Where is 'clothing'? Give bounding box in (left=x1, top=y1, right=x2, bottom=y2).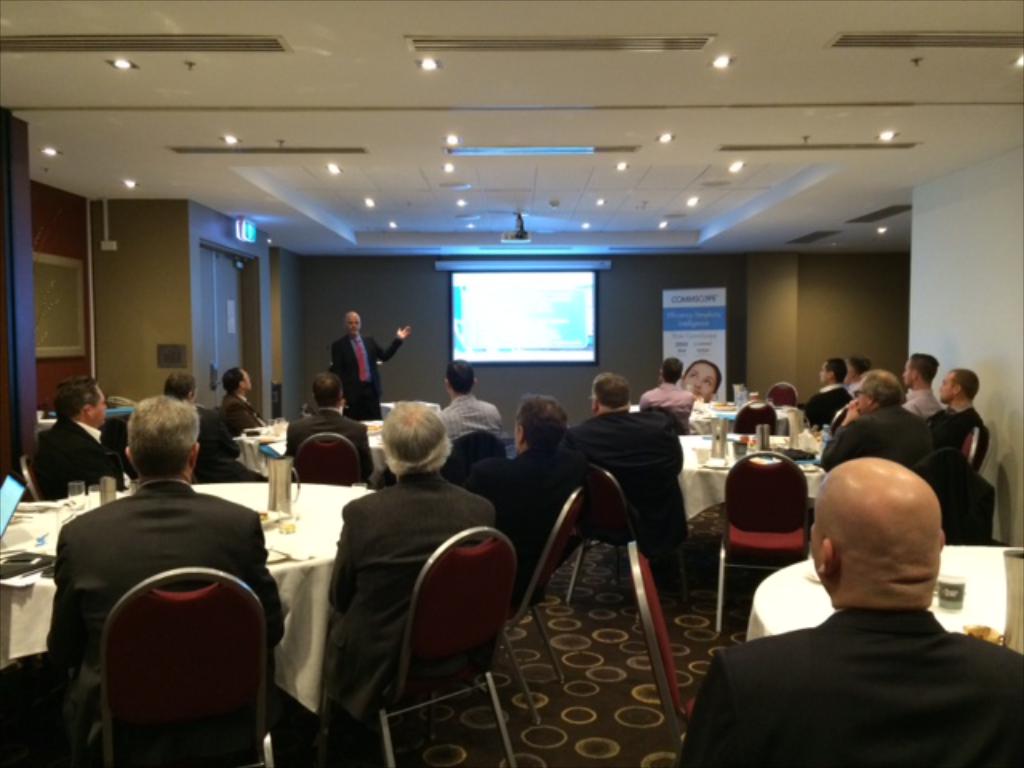
(left=638, top=390, right=702, bottom=414).
